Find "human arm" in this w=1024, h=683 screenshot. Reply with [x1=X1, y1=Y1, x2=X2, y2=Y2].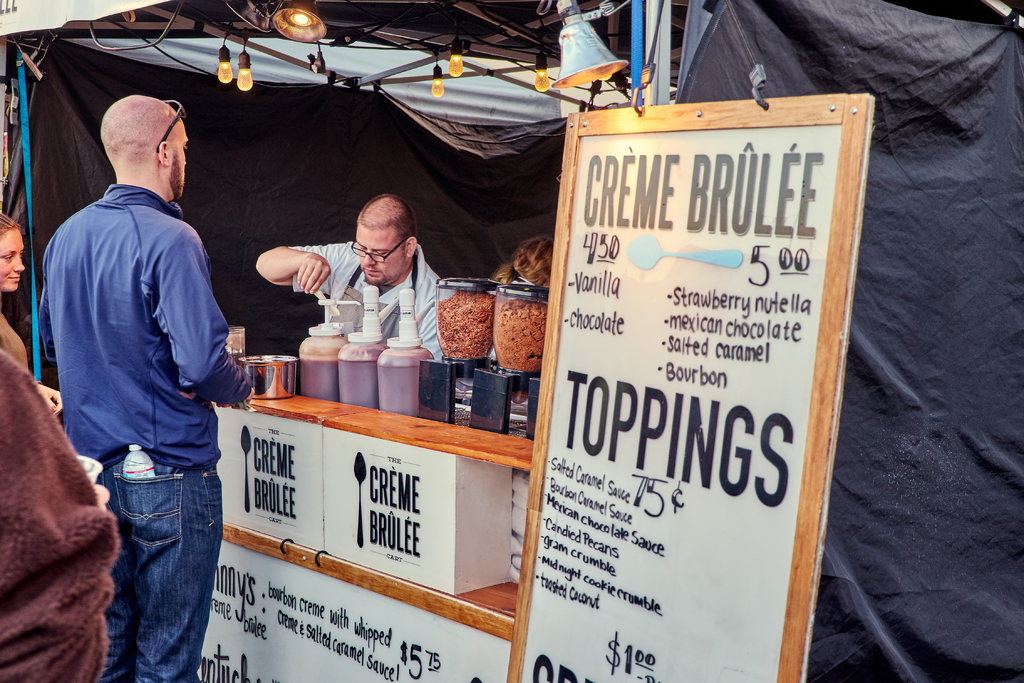
[x1=154, y1=228, x2=254, y2=409].
